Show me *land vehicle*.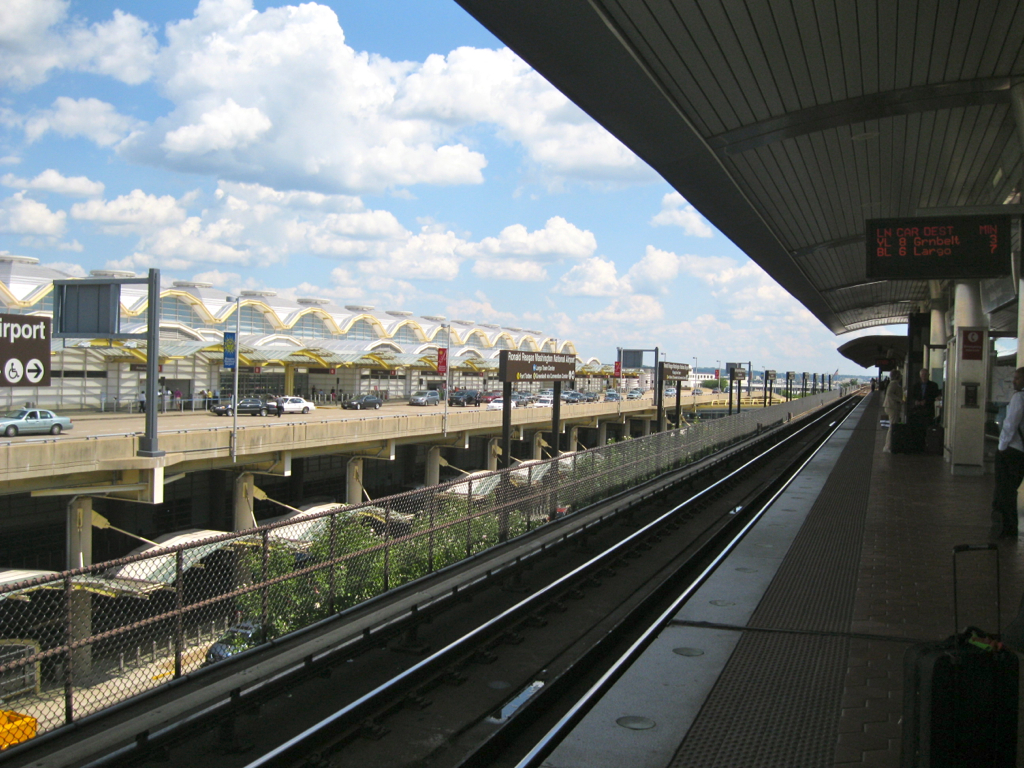
*land vehicle* is here: {"x1": 211, "y1": 619, "x2": 272, "y2": 661}.
